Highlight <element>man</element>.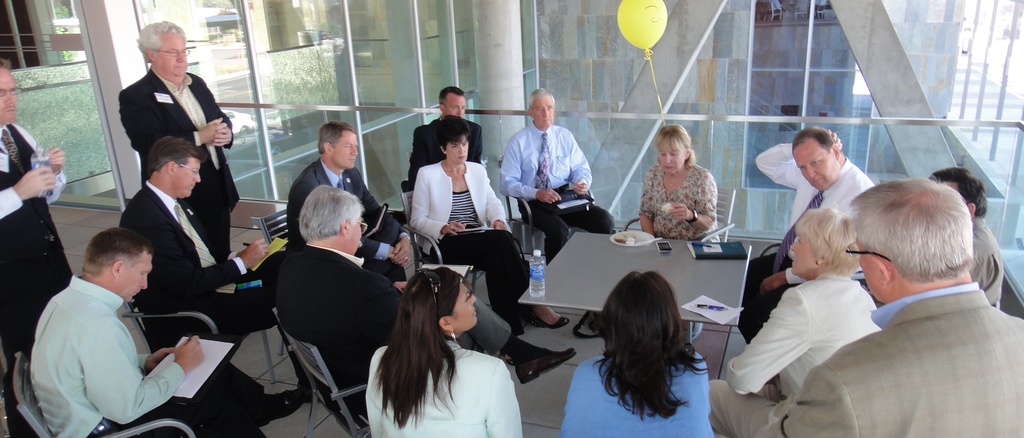
Highlighted region: bbox=[490, 95, 614, 241].
